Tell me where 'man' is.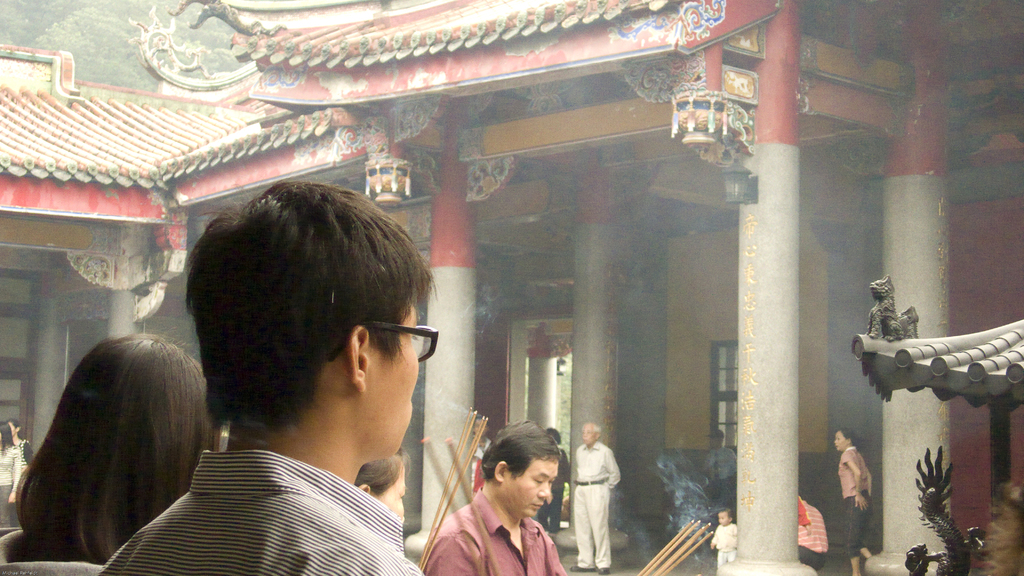
'man' is at l=558, t=410, r=617, b=572.
